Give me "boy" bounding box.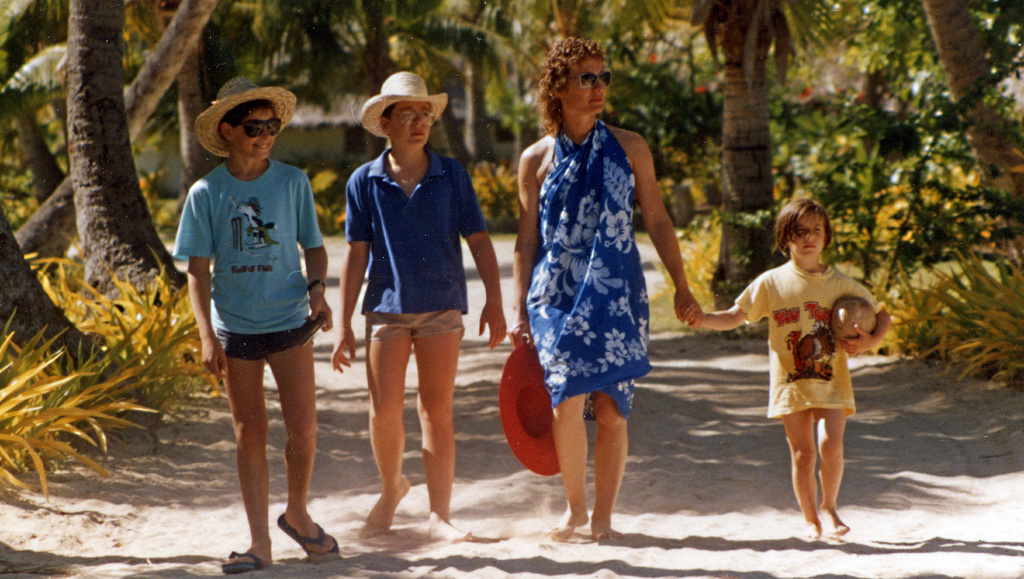
681, 198, 896, 541.
